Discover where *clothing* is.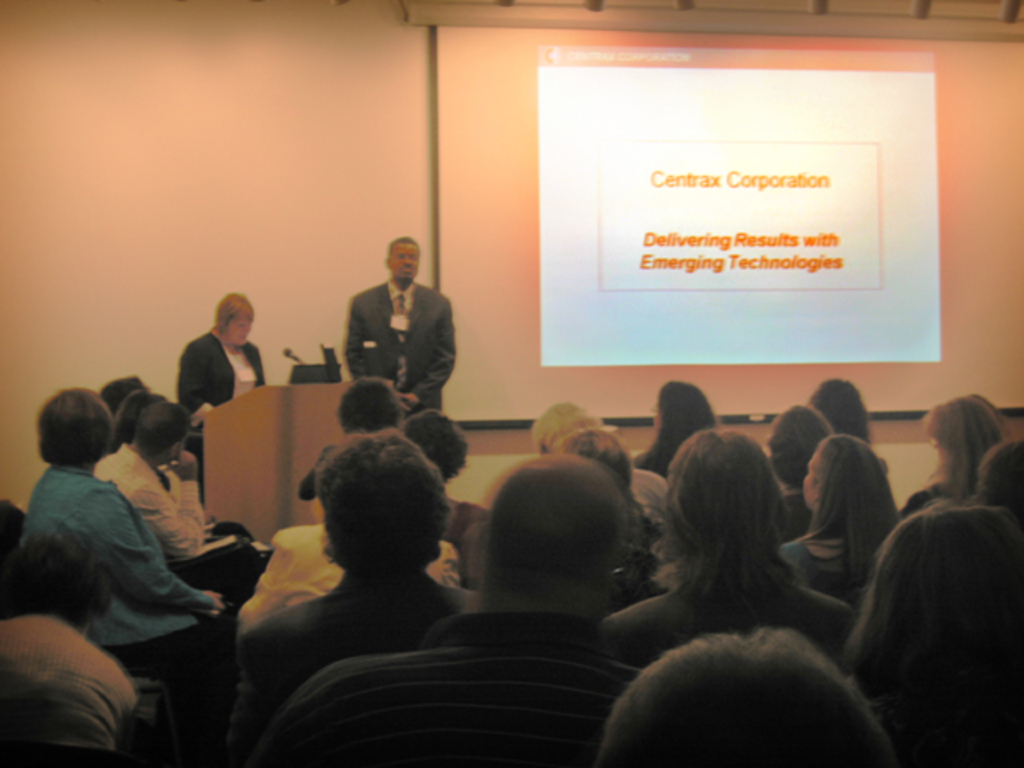
Discovered at bbox=(251, 611, 647, 766).
